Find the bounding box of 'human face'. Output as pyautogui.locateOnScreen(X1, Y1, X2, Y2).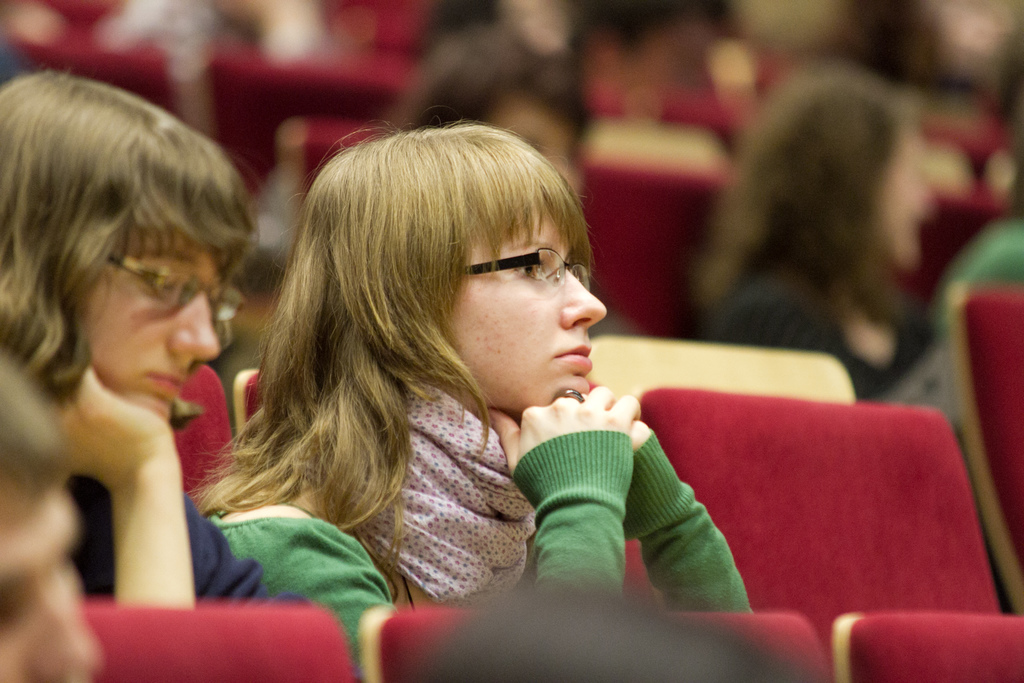
pyautogui.locateOnScreen(88, 240, 225, 425).
